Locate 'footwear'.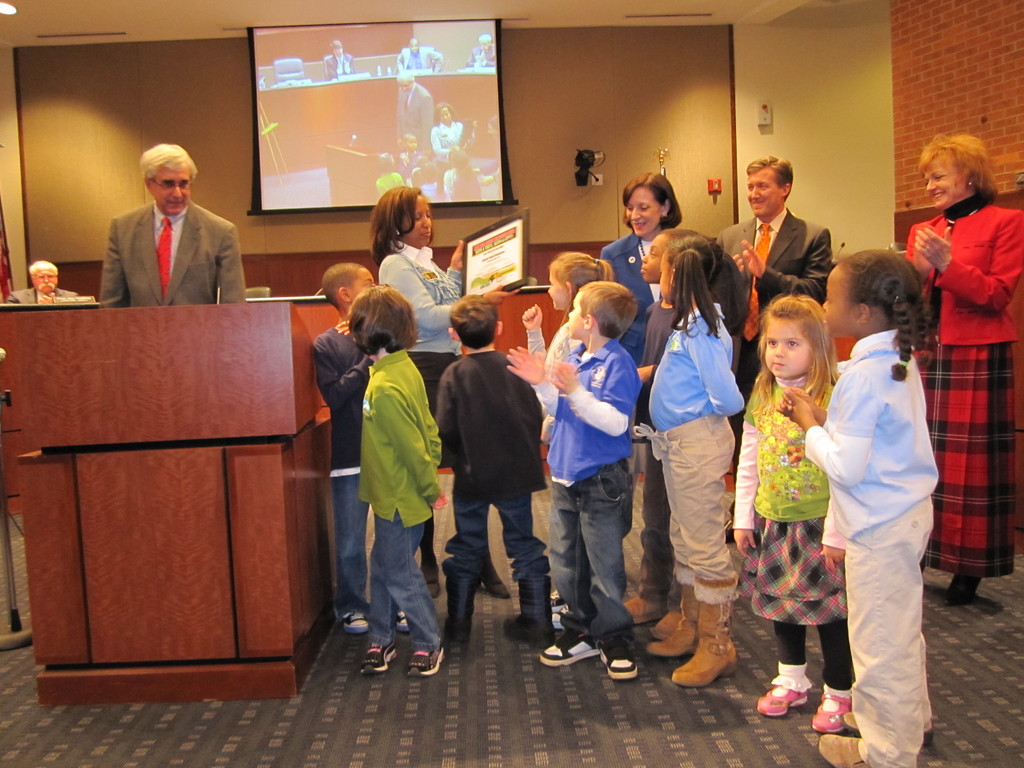
Bounding box: bbox=[545, 586, 569, 614].
